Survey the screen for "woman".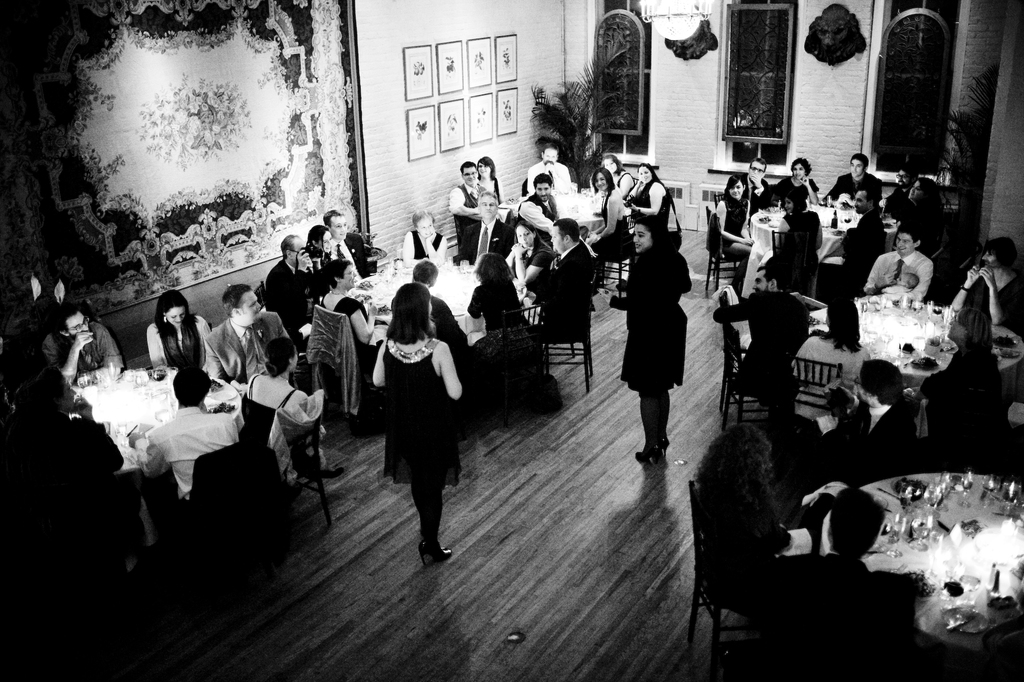
Survey found: box(500, 216, 556, 301).
